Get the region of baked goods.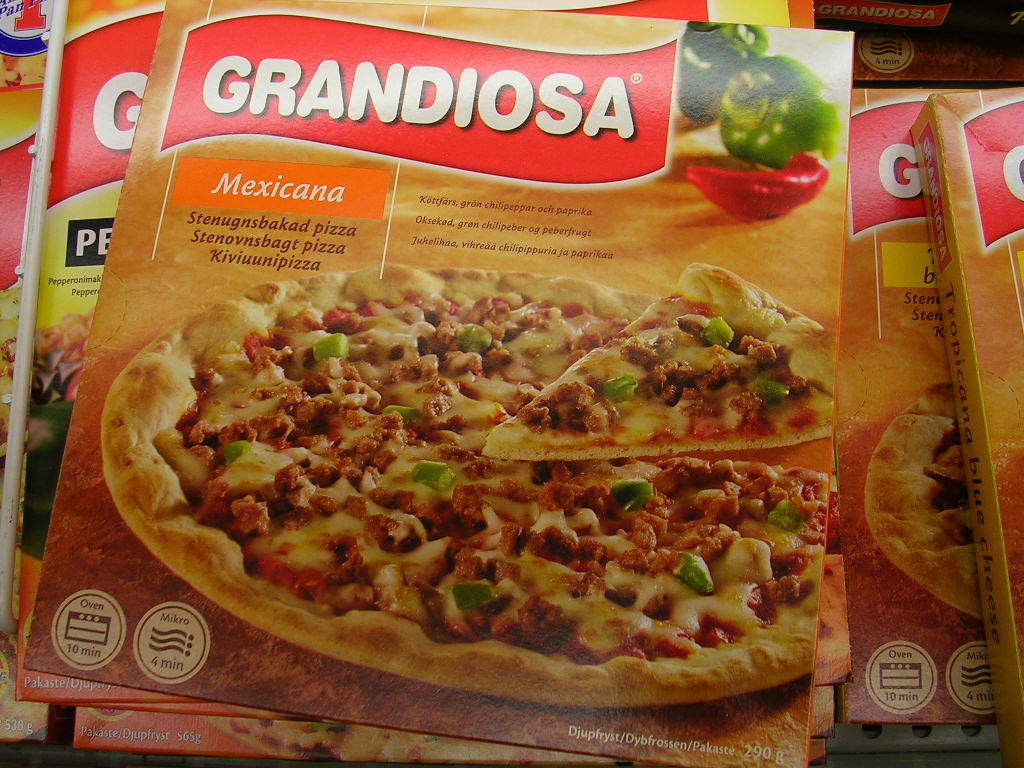
detection(866, 385, 986, 626).
